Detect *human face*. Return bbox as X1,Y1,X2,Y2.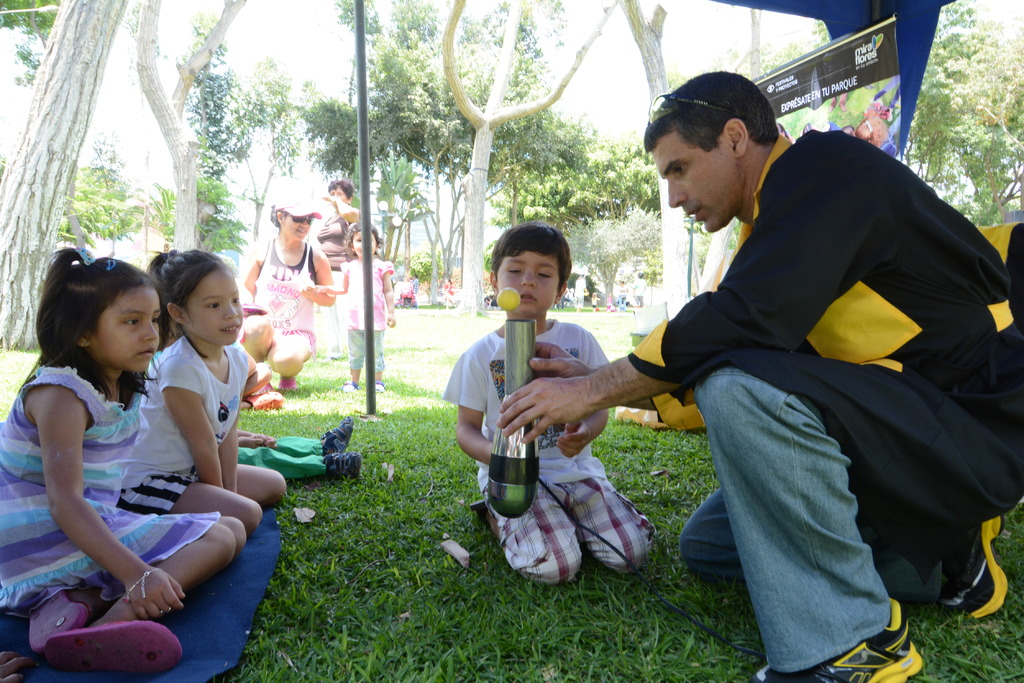
189,272,246,343.
